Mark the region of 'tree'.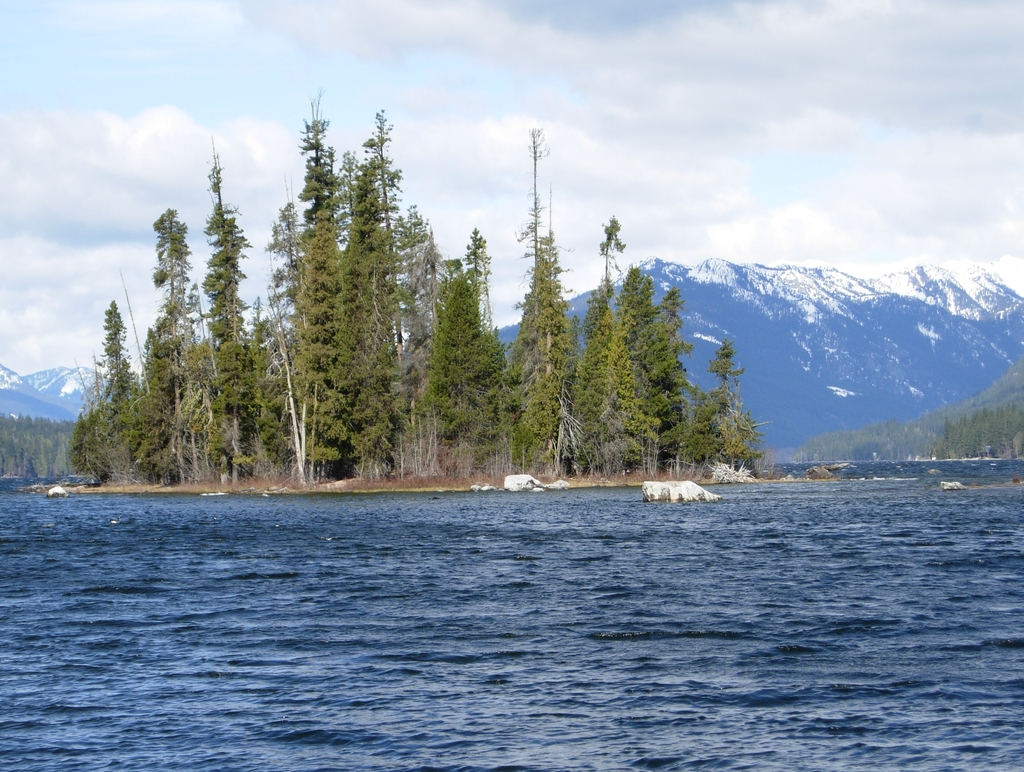
Region: (189,164,268,456).
